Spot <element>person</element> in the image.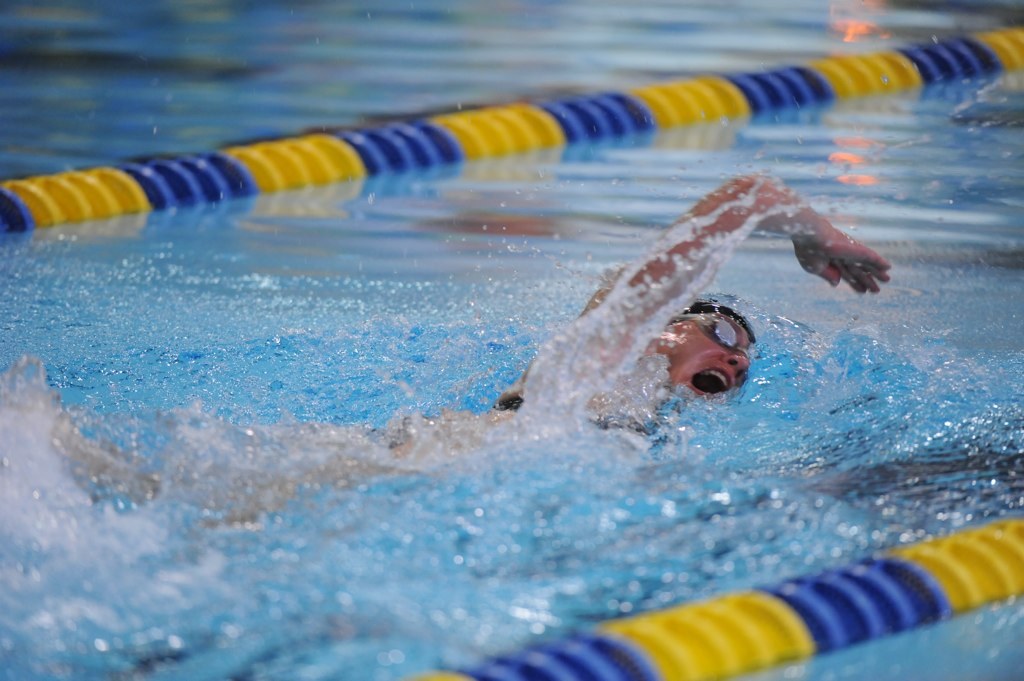
<element>person</element> found at region(33, 159, 897, 541).
